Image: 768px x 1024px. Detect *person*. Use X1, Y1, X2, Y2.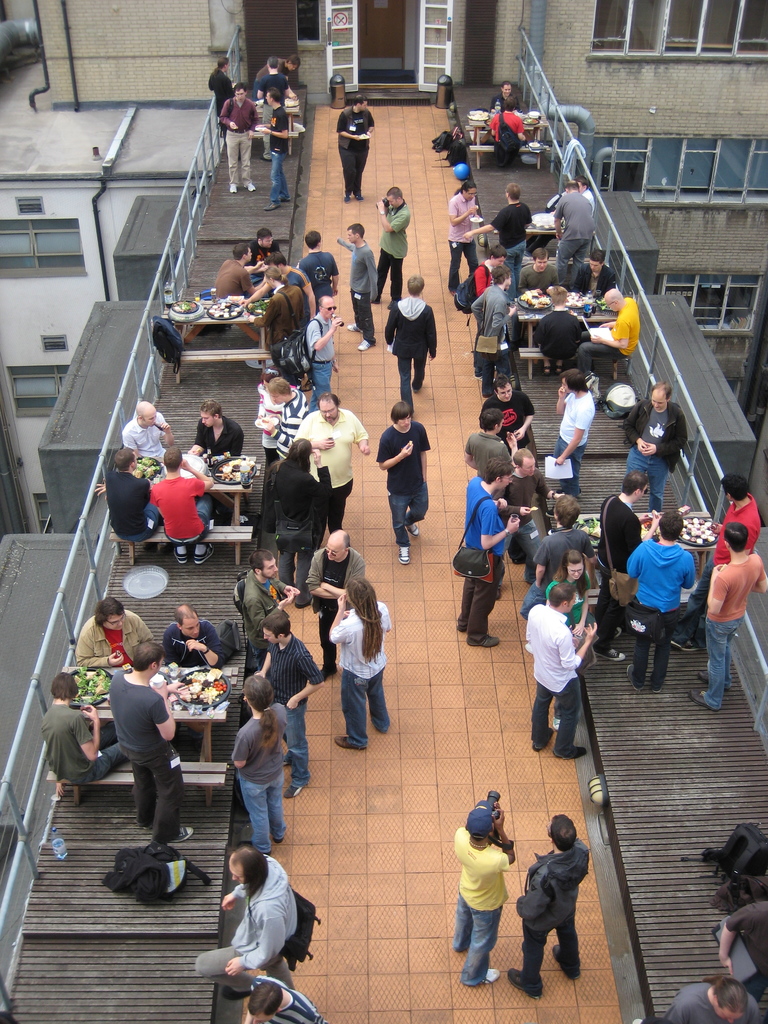
262, 255, 320, 337.
